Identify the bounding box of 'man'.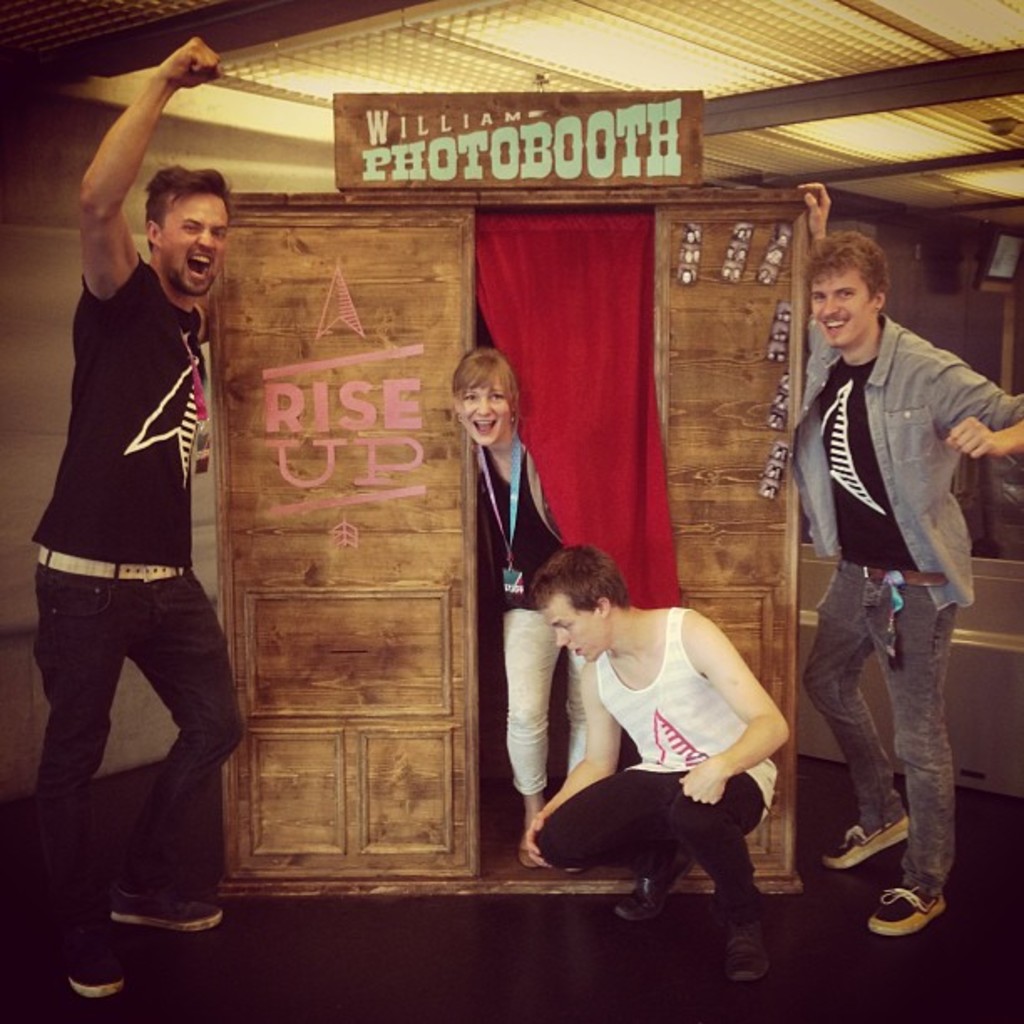
x1=776 y1=226 x2=996 y2=917.
